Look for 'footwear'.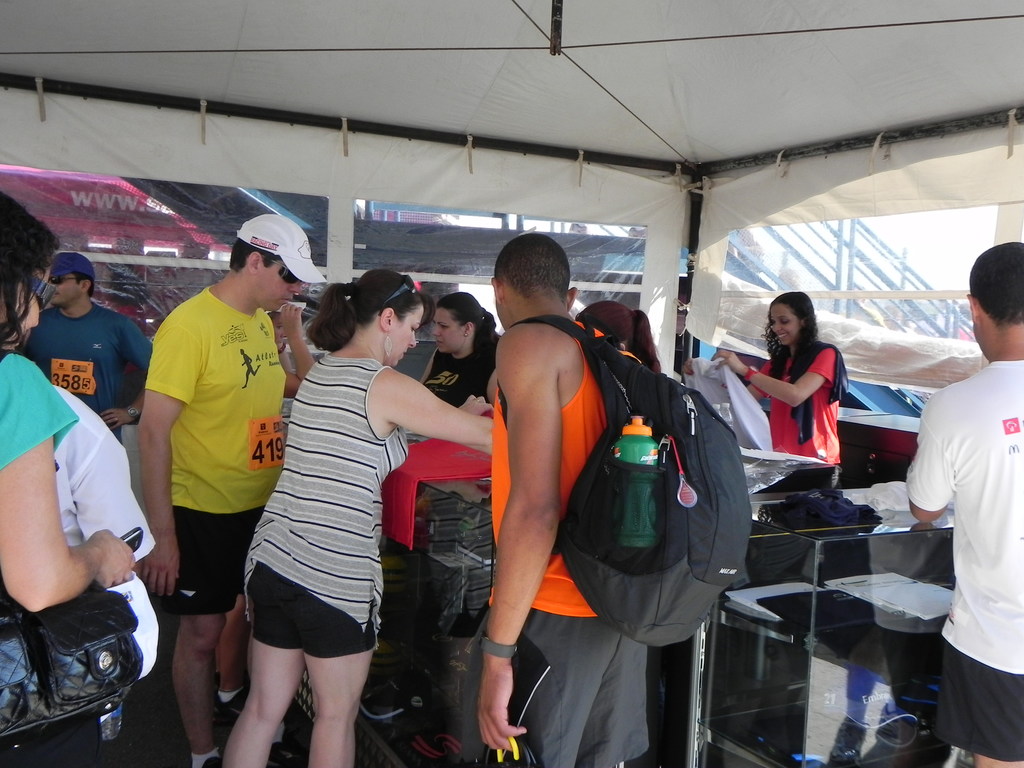
Found: bbox=(215, 688, 248, 726).
